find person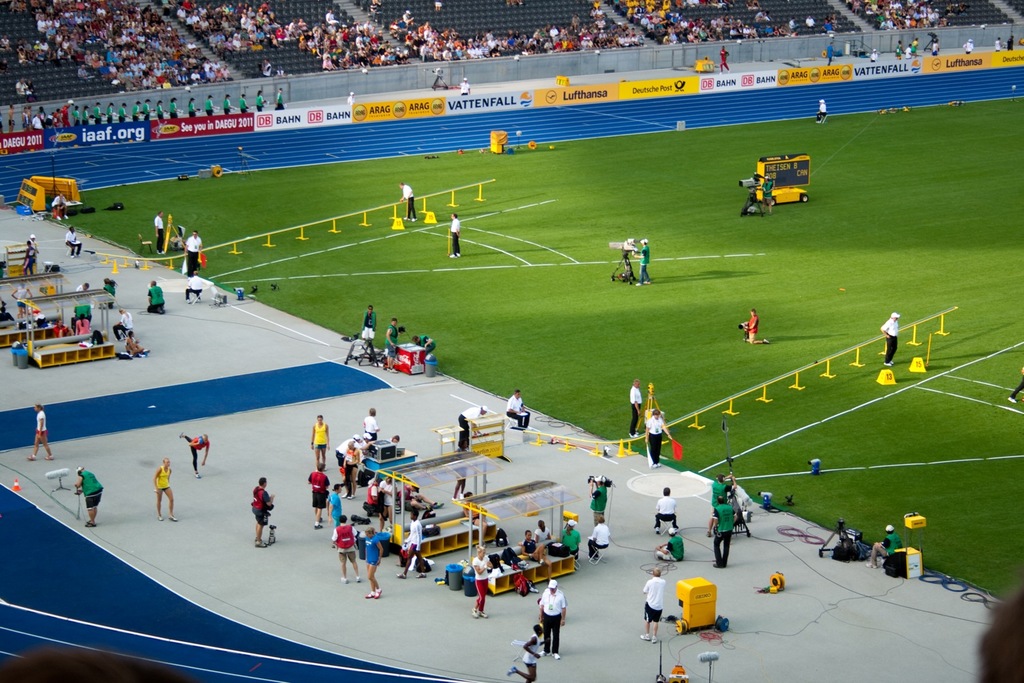
360, 303, 378, 346
